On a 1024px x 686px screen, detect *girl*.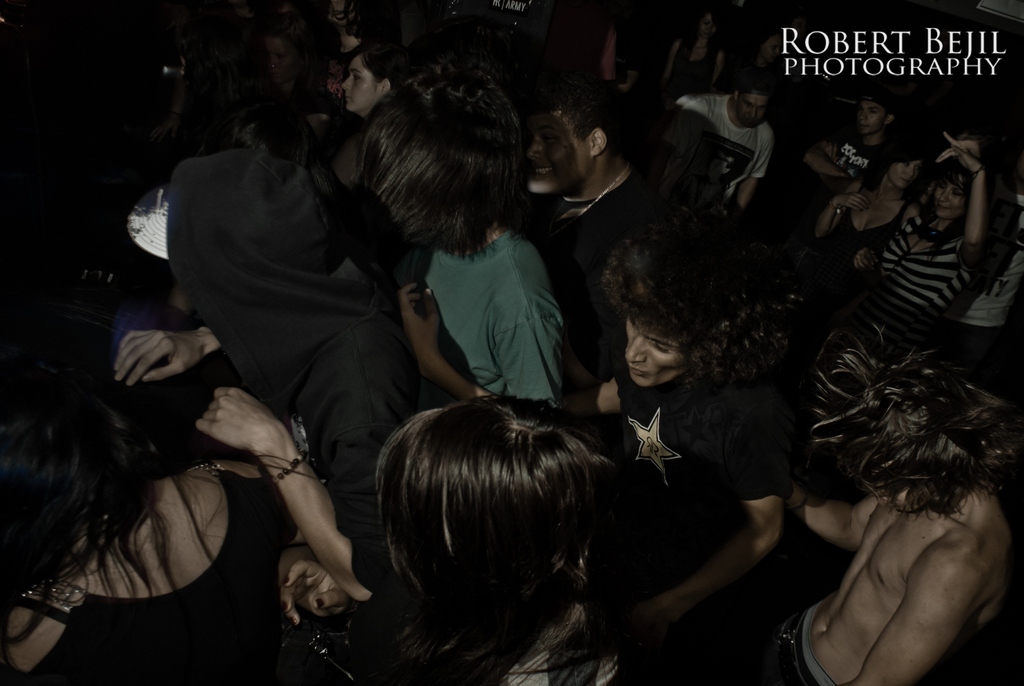
275/391/621/685.
